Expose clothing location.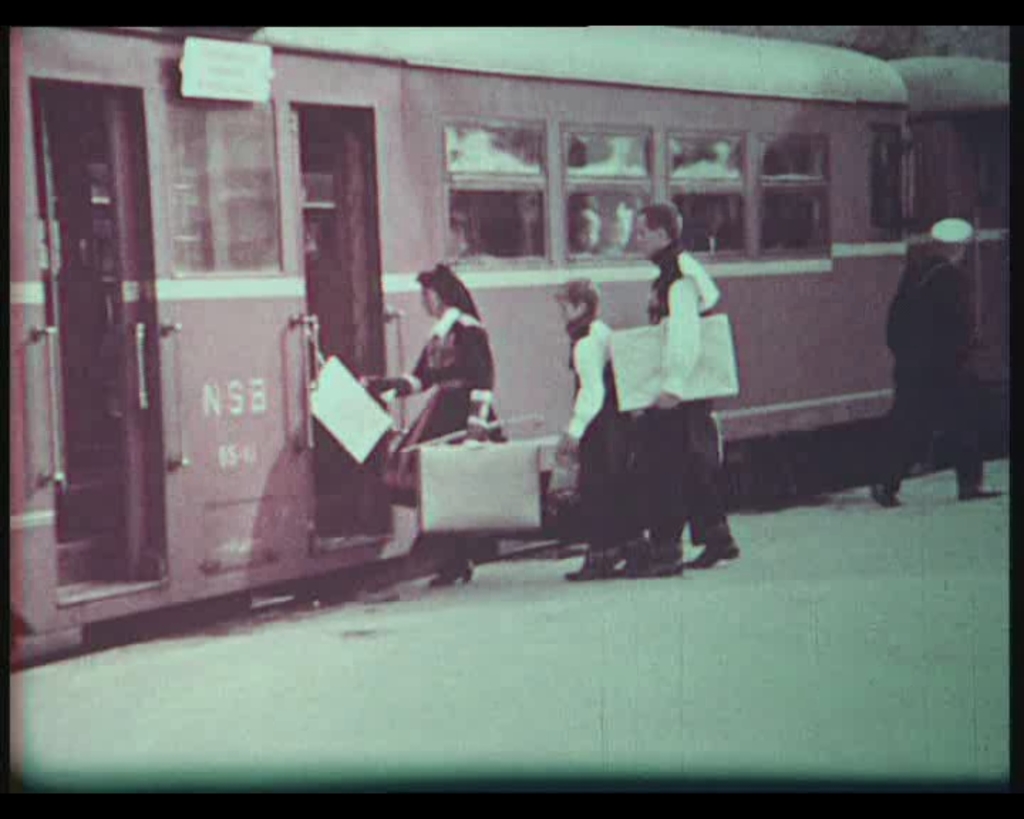
Exposed at 878, 250, 983, 495.
